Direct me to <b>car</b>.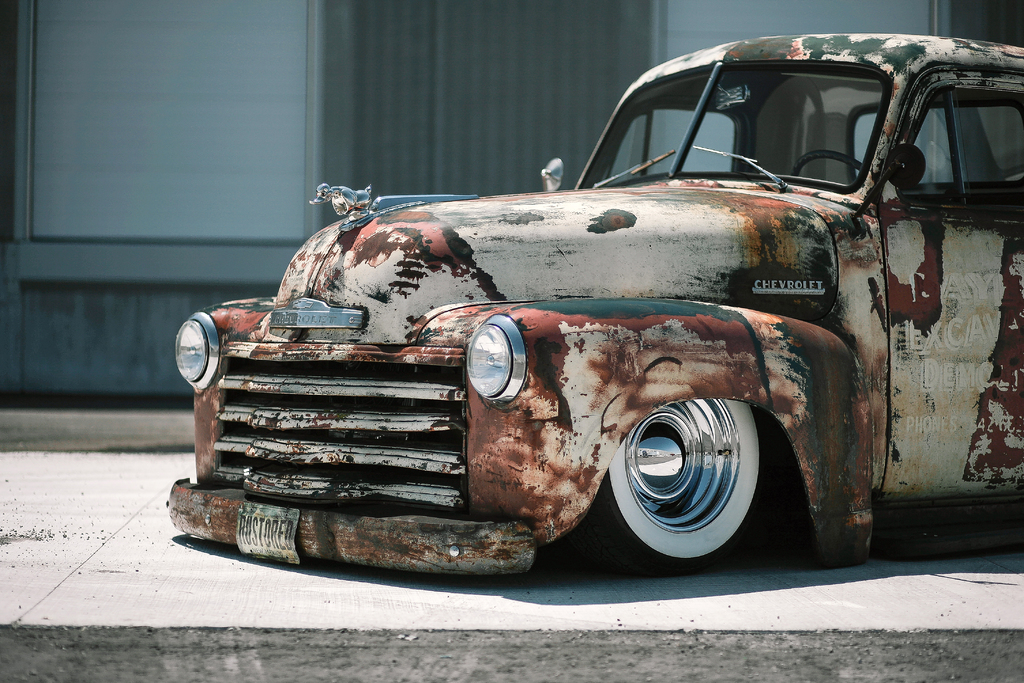
Direction: (161, 28, 1023, 587).
